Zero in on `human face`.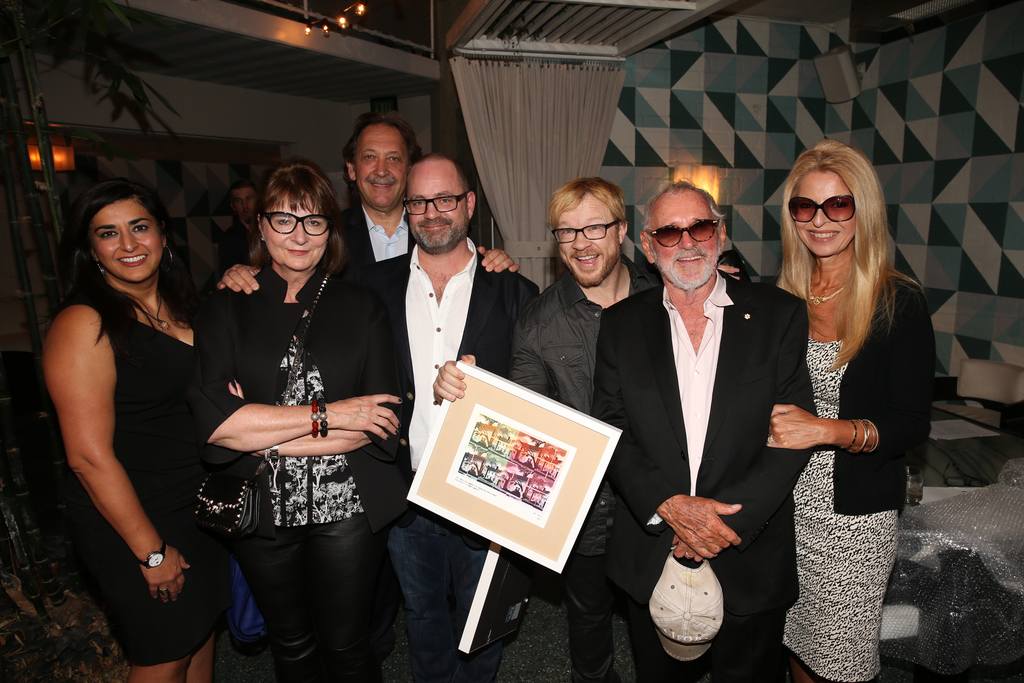
Zeroed in: [412, 174, 469, 242].
